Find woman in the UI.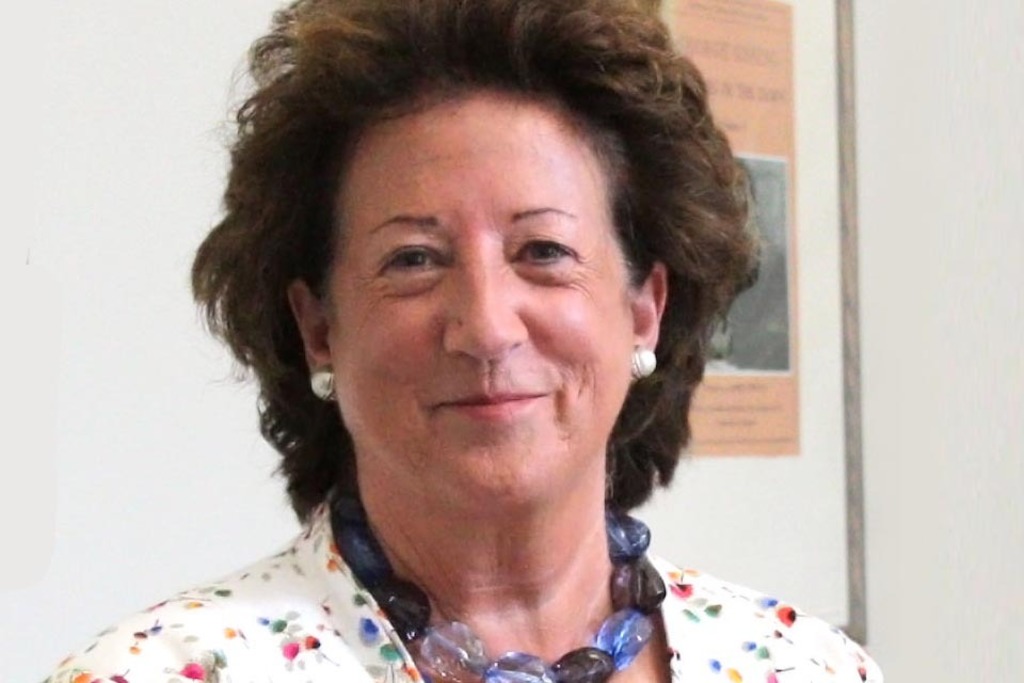
UI element at l=78, t=0, r=895, b=682.
